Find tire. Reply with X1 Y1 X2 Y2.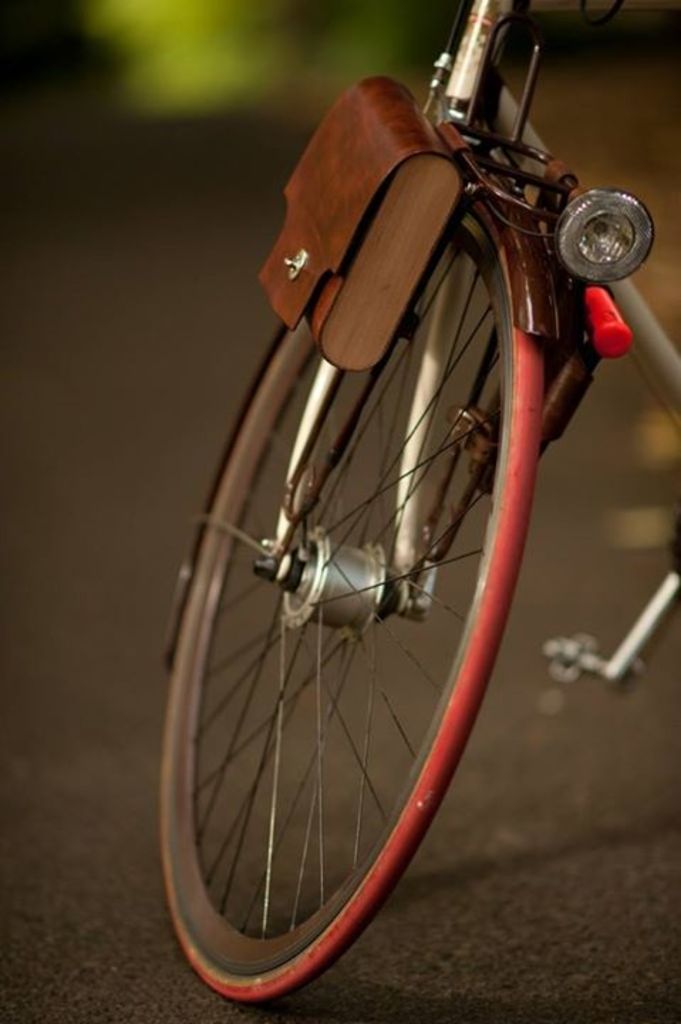
176 169 564 1008.
